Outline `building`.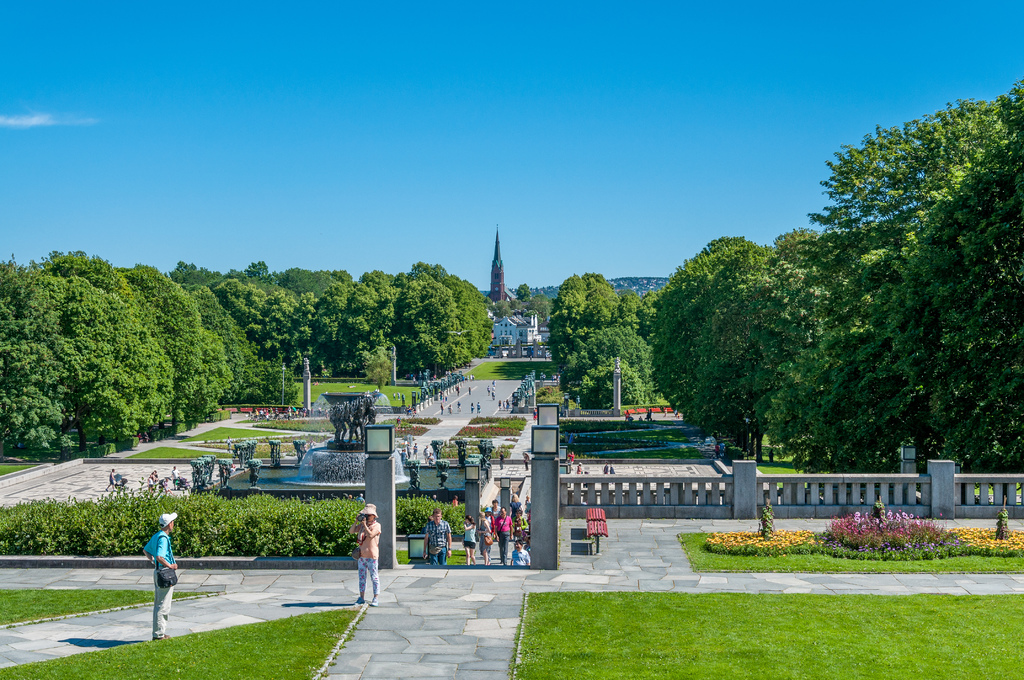
Outline: 481,227,515,312.
